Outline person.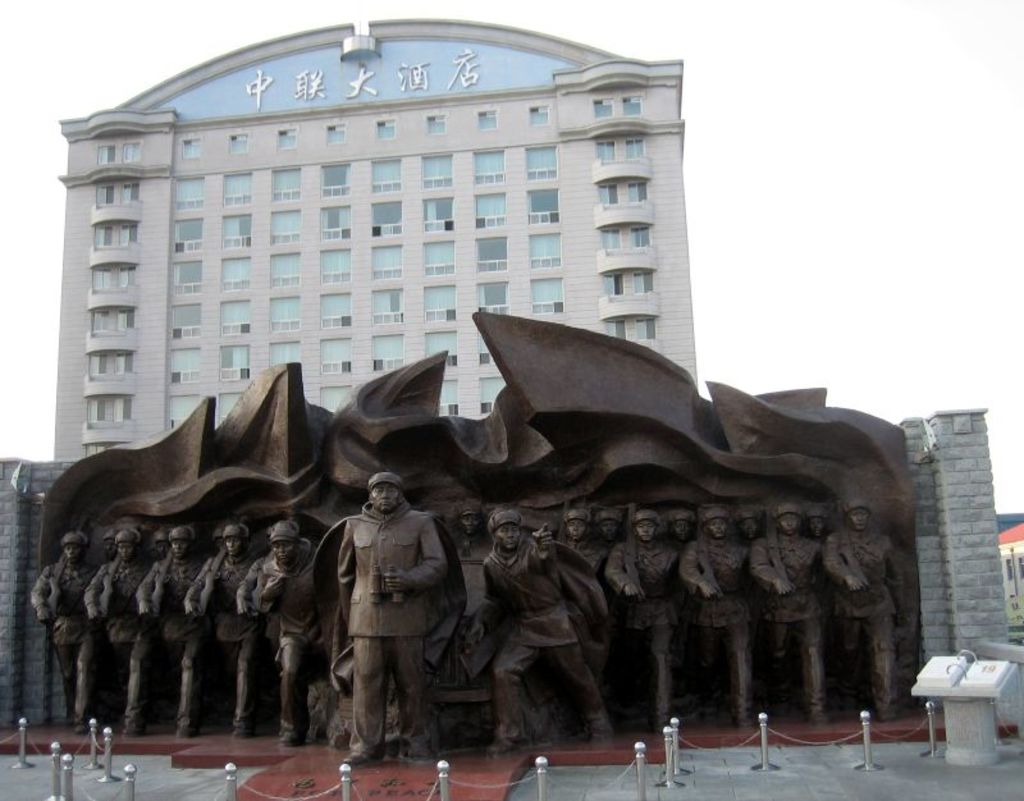
Outline: bbox=[92, 518, 154, 729].
